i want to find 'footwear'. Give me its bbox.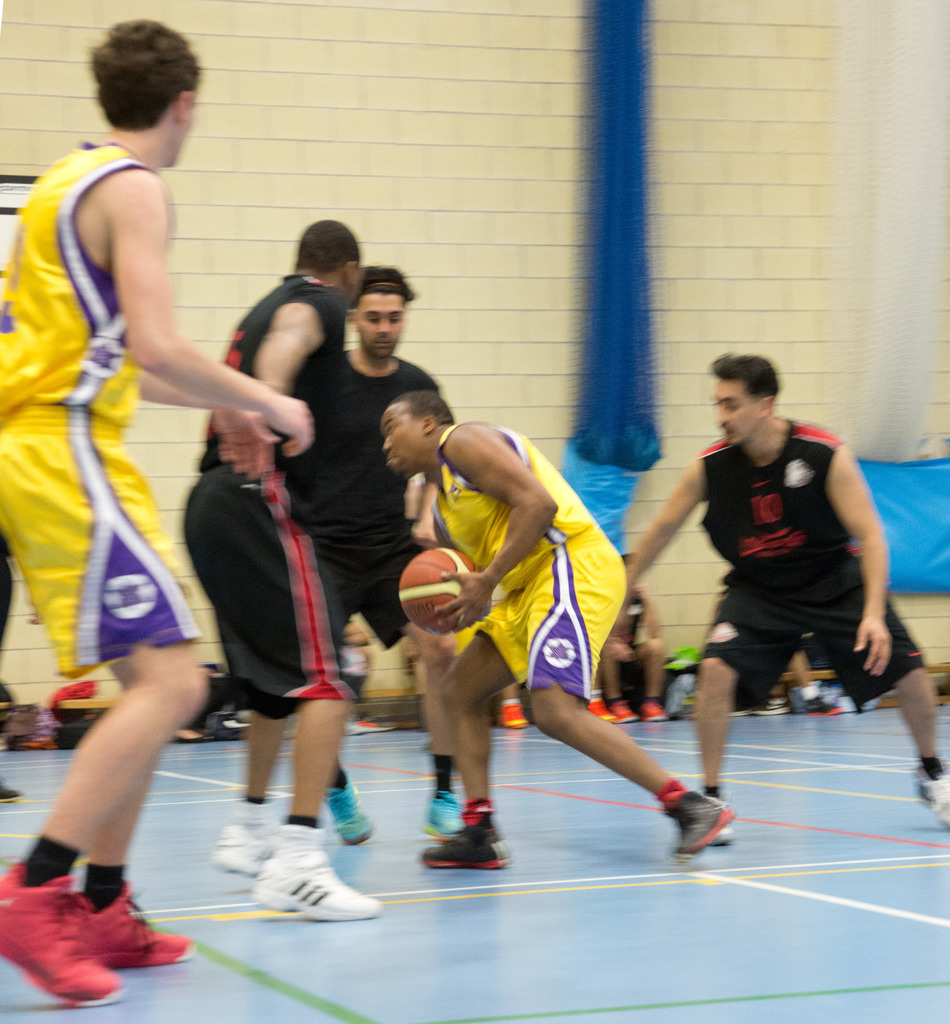
x1=705, y1=792, x2=735, y2=846.
